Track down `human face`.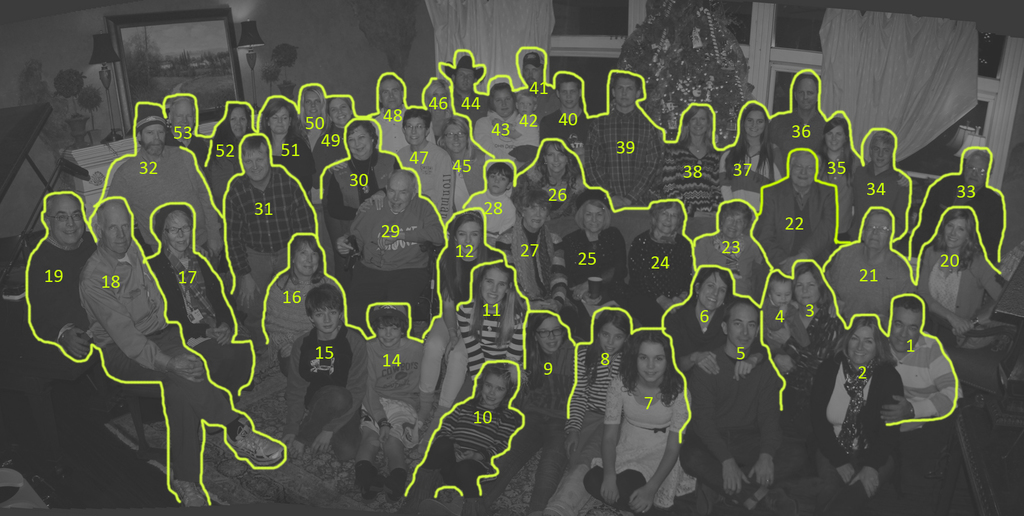
Tracked to bbox=(99, 207, 130, 254).
